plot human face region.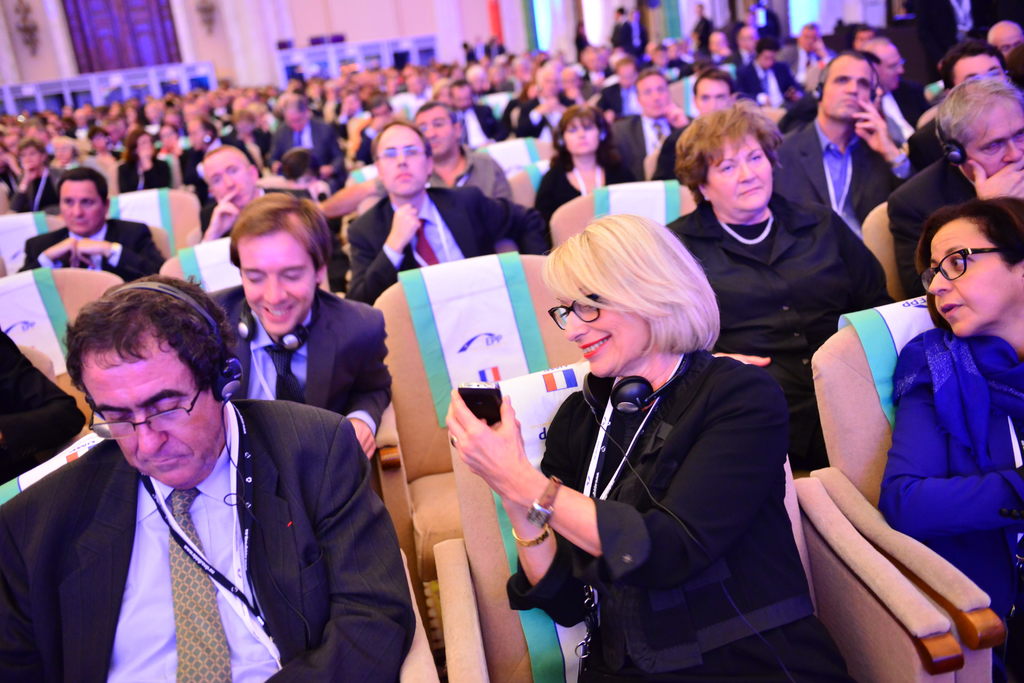
Plotted at bbox=(561, 111, 600, 156).
